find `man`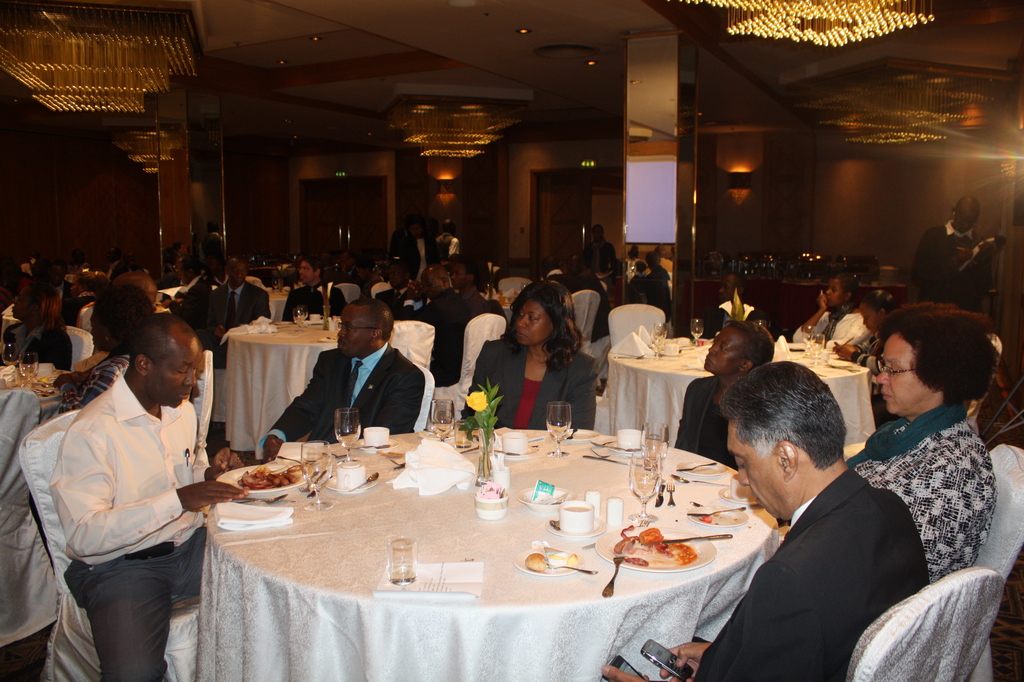
<bbox>200, 256, 271, 371</bbox>
